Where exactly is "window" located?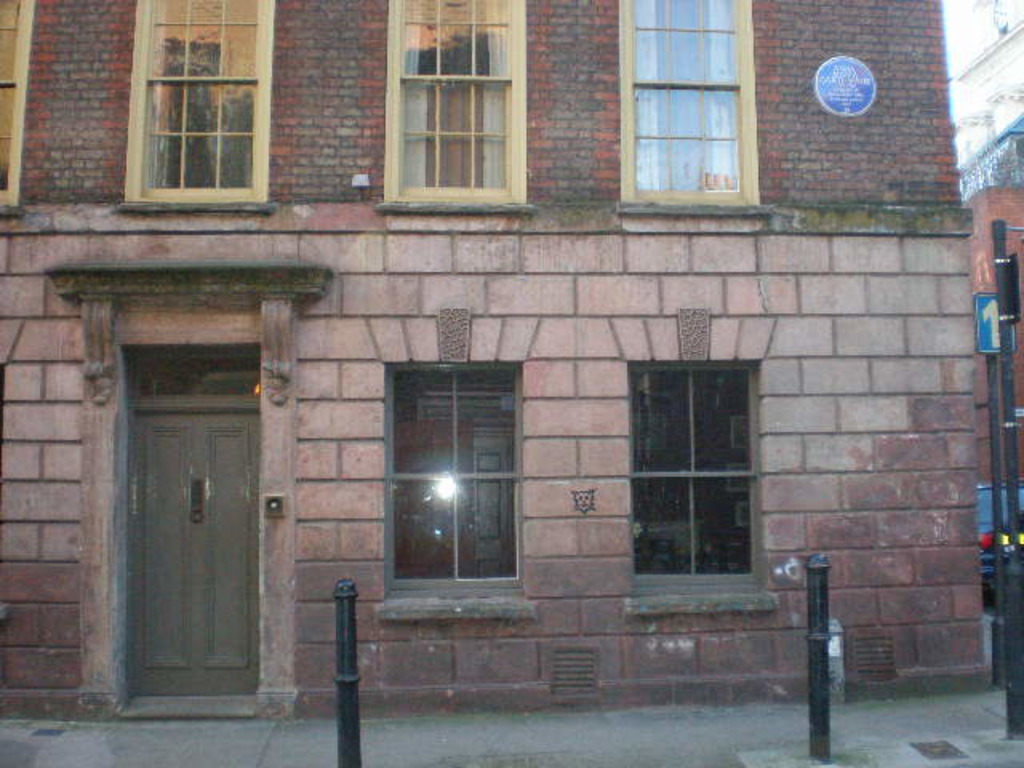
Its bounding box is [621, 0, 760, 208].
